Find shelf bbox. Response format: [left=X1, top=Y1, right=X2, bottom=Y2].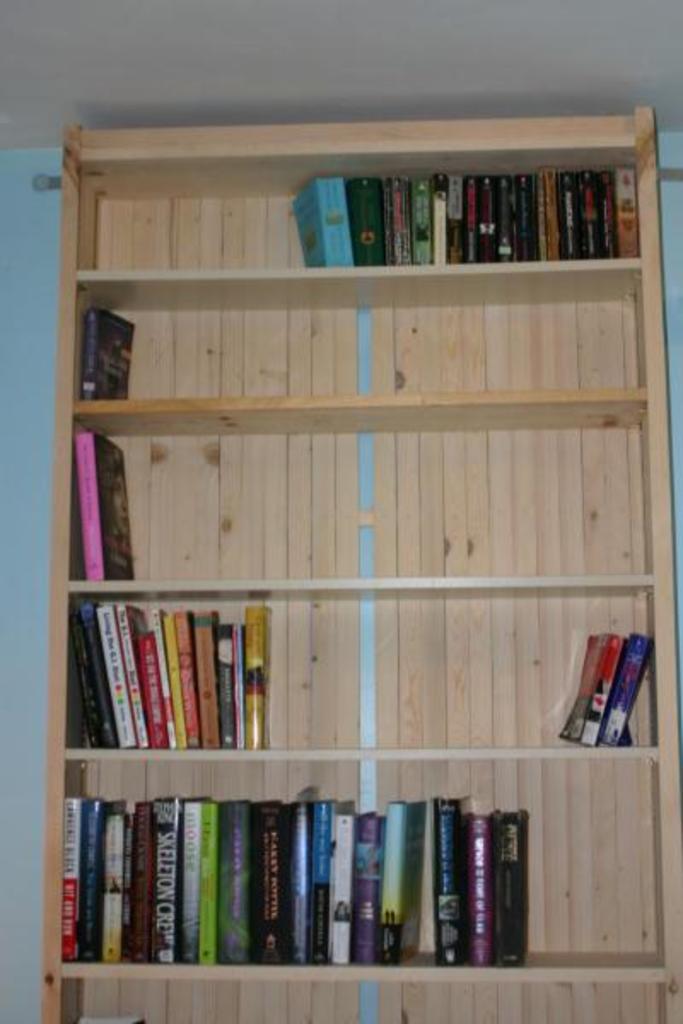
[left=15, top=133, right=676, bottom=1002].
